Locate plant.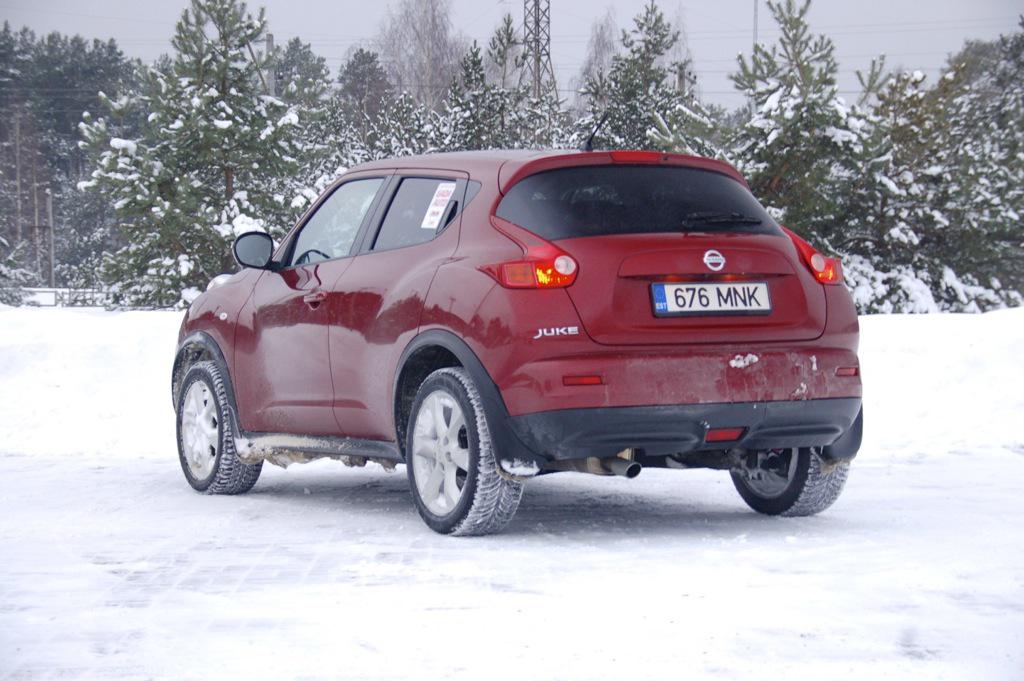
Bounding box: <box>0,236,42,308</box>.
